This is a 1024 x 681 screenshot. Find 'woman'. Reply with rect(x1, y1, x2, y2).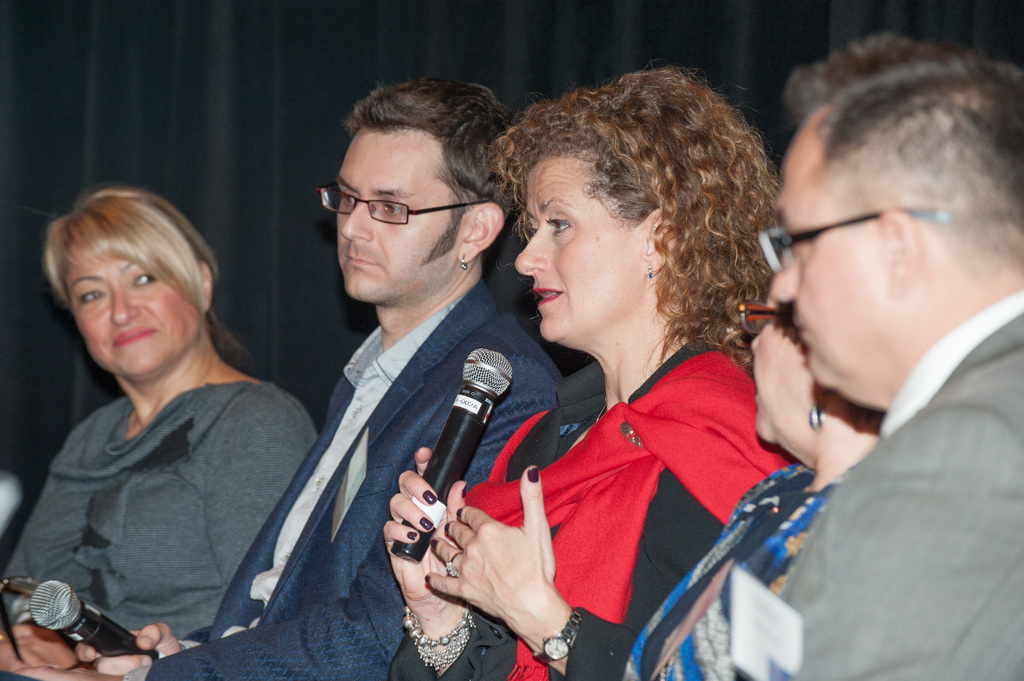
rect(397, 79, 794, 680).
